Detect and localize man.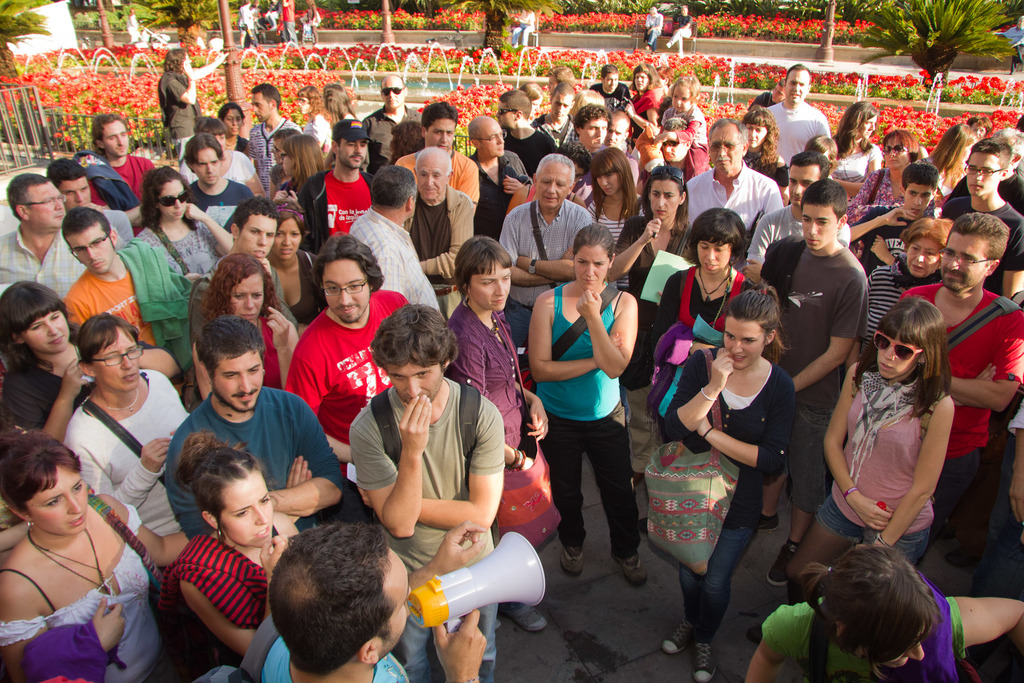
Localized at l=749, t=177, r=865, b=582.
